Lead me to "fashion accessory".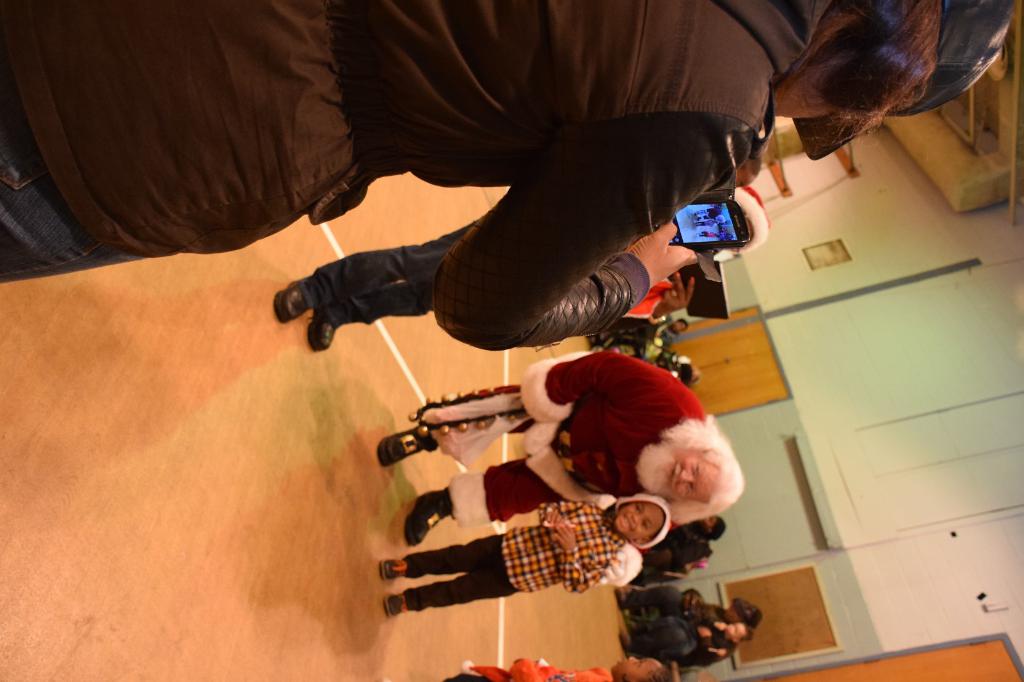
Lead to x1=374 y1=430 x2=422 y2=471.
